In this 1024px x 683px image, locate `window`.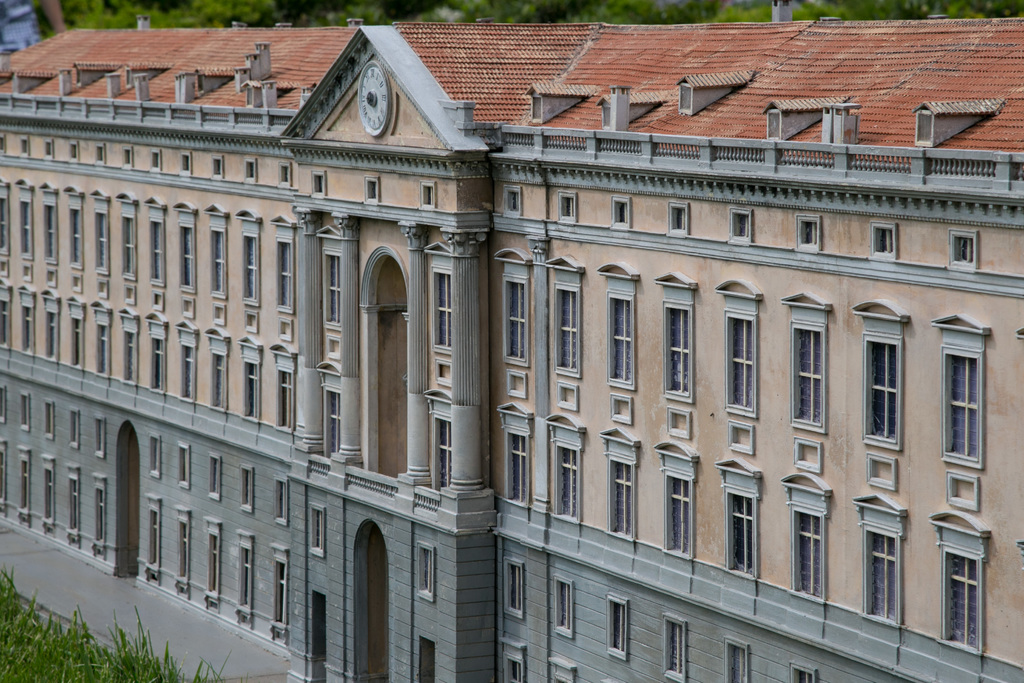
Bounding box: <region>661, 300, 691, 396</region>.
